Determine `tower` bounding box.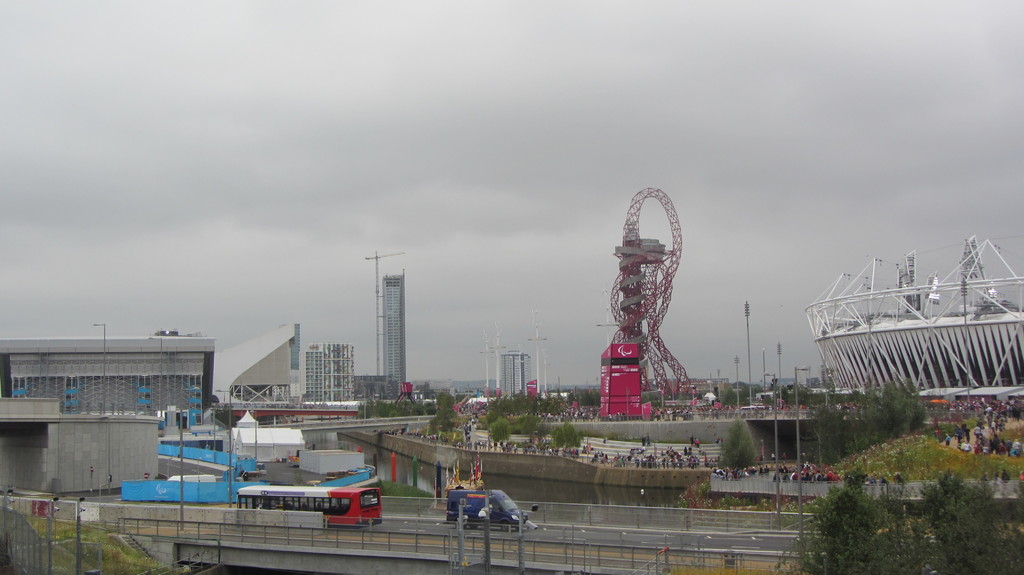
Determined: (501,351,532,398).
